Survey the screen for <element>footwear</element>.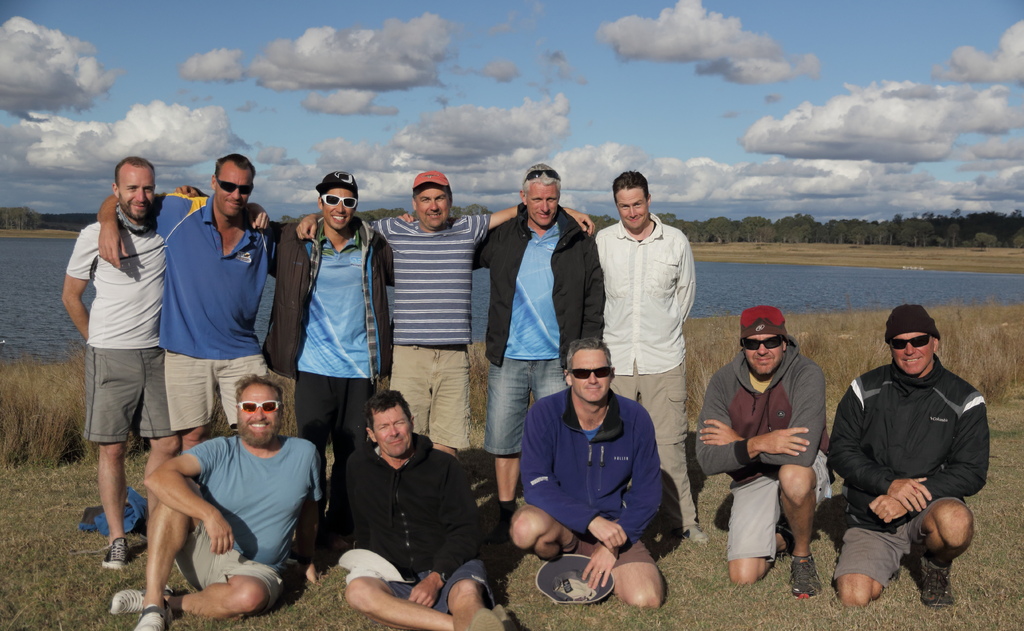
Survey found: select_region(135, 603, 168, 630).
